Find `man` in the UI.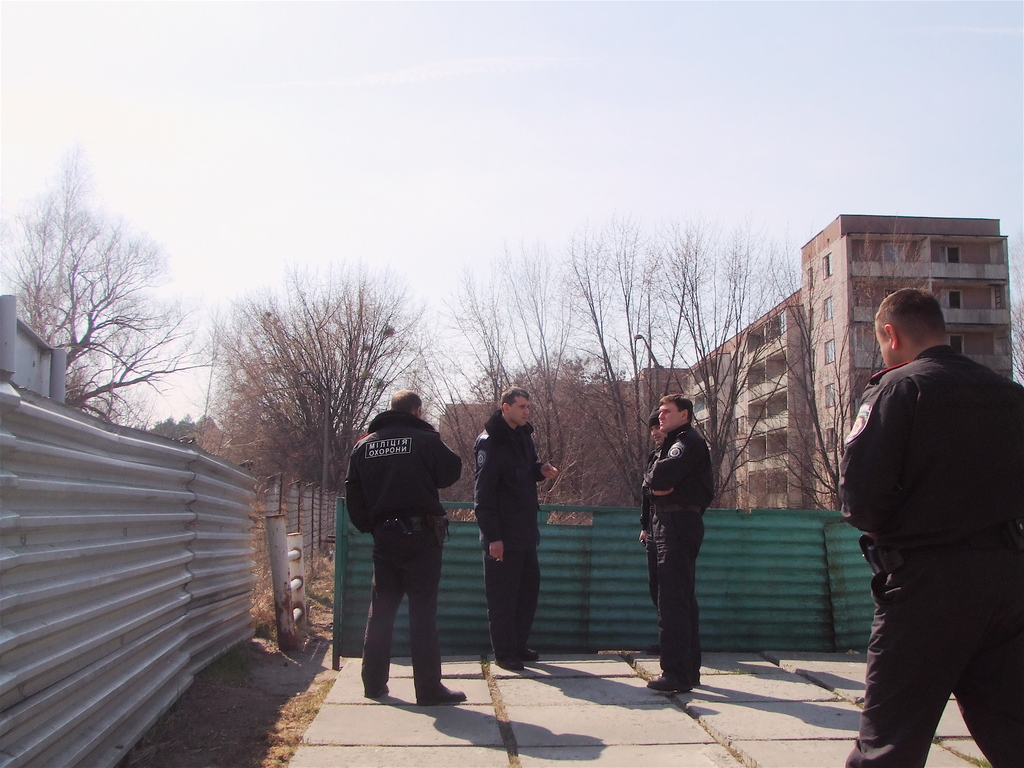
UI element at bbox(639, 394, 714, 696).
